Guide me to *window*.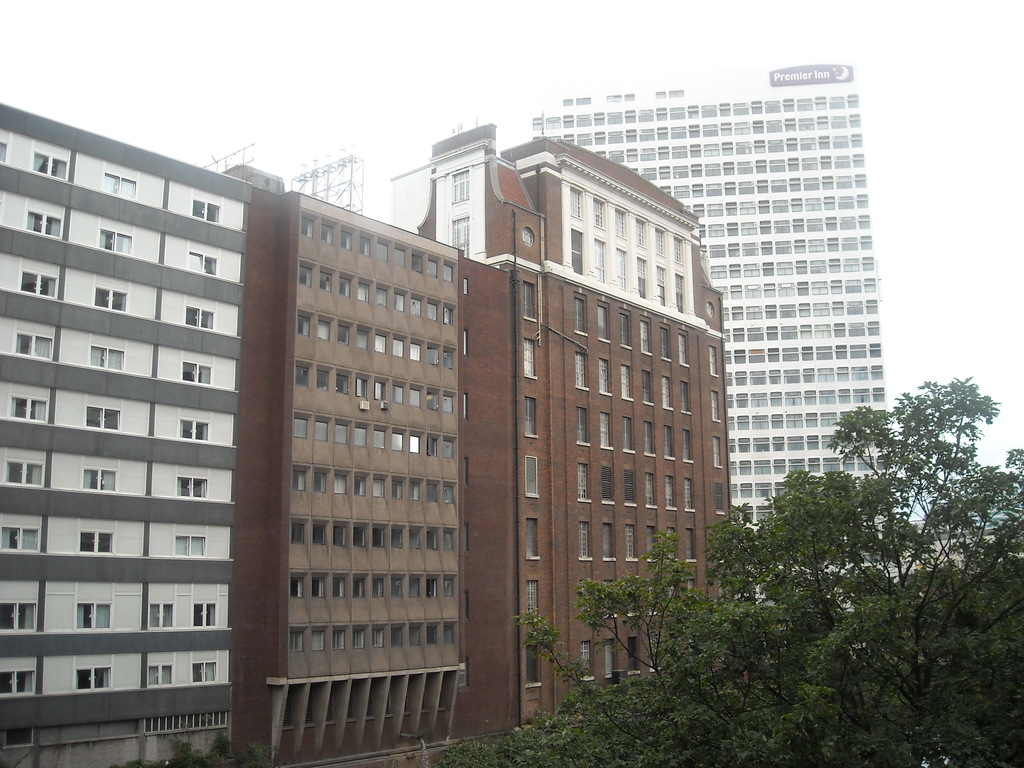
Guidance: pyautogui.locateOnScreen(858, 194, 867, 207).
